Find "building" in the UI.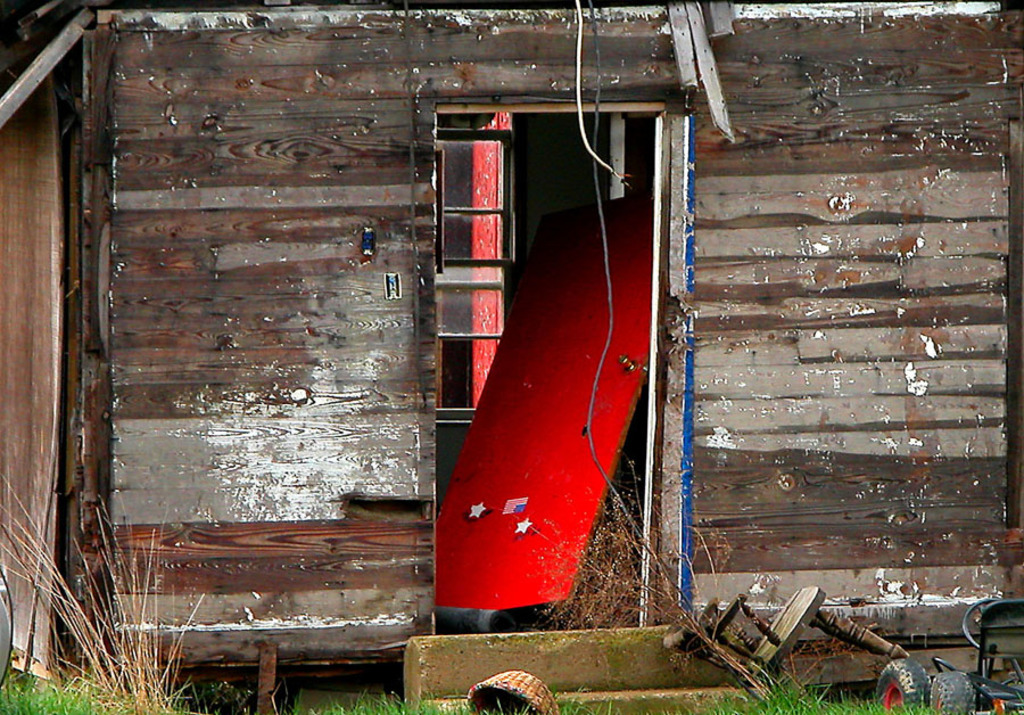
UI element at bbox=(0, 0, 1023, 714).
